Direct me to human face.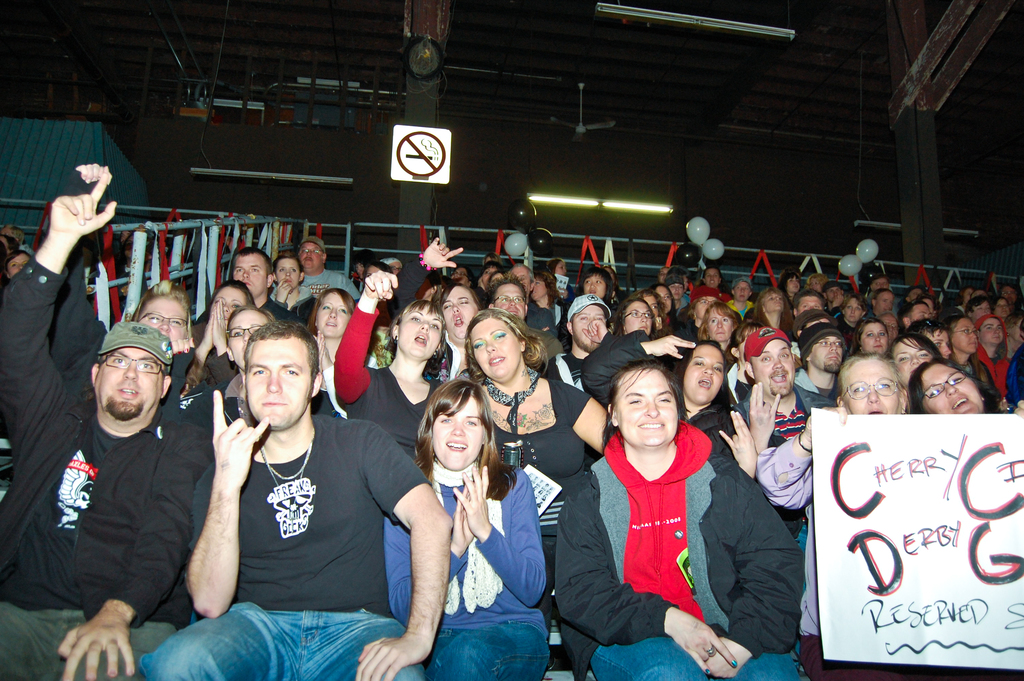
Direction: (847,359,897,413).
